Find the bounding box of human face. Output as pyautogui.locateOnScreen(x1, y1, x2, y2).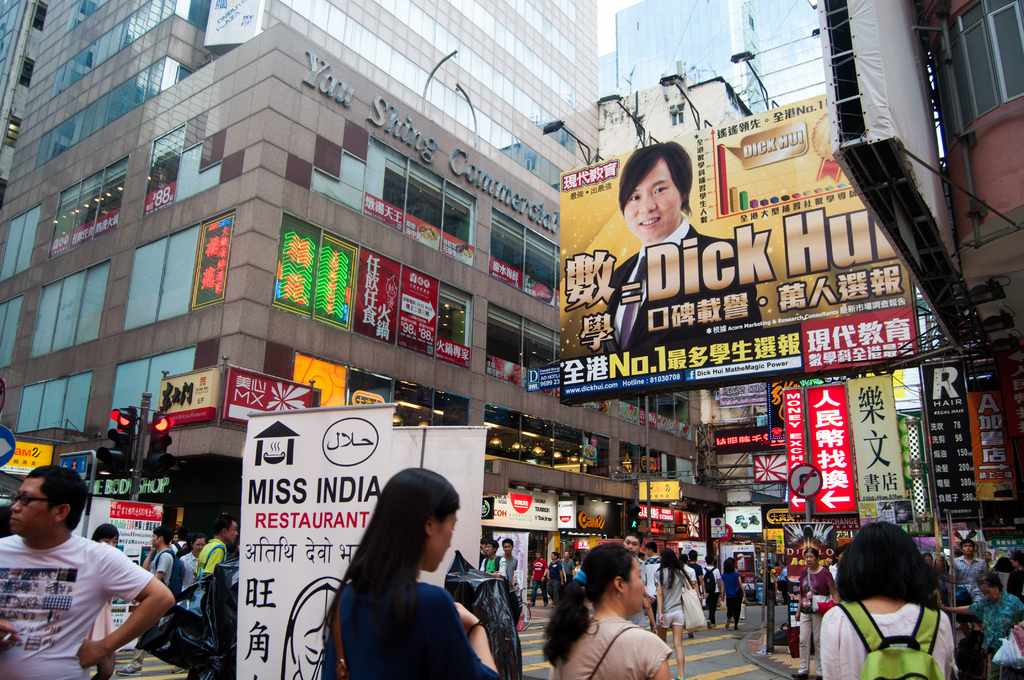
pyautogui.locateOnScreen(625, 558, 649, 612).
